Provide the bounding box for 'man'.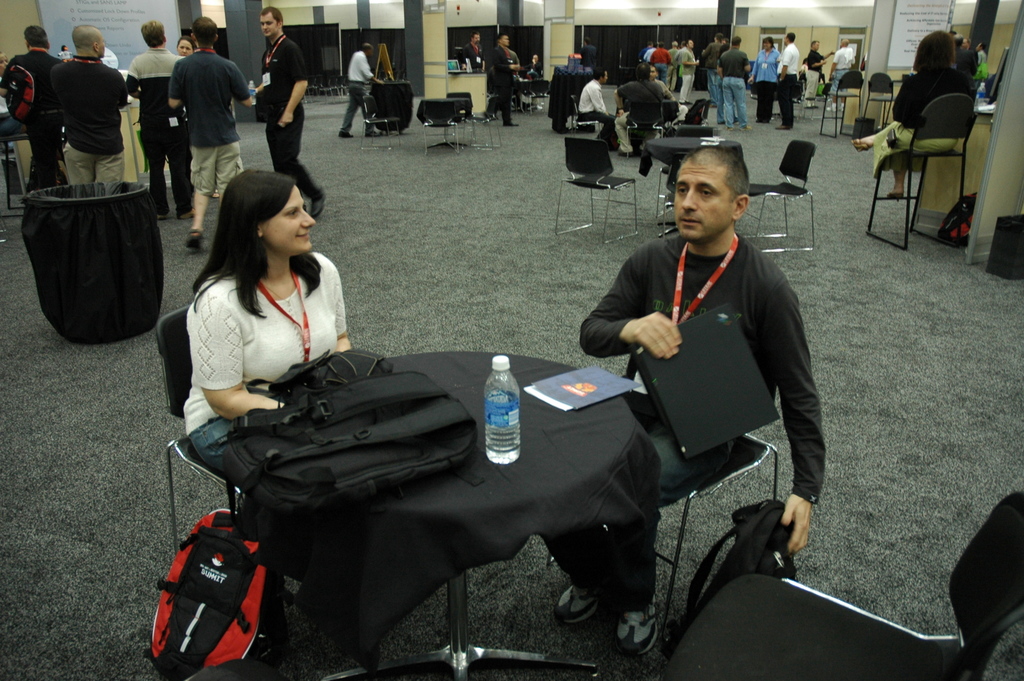
(170,17,259,252).
